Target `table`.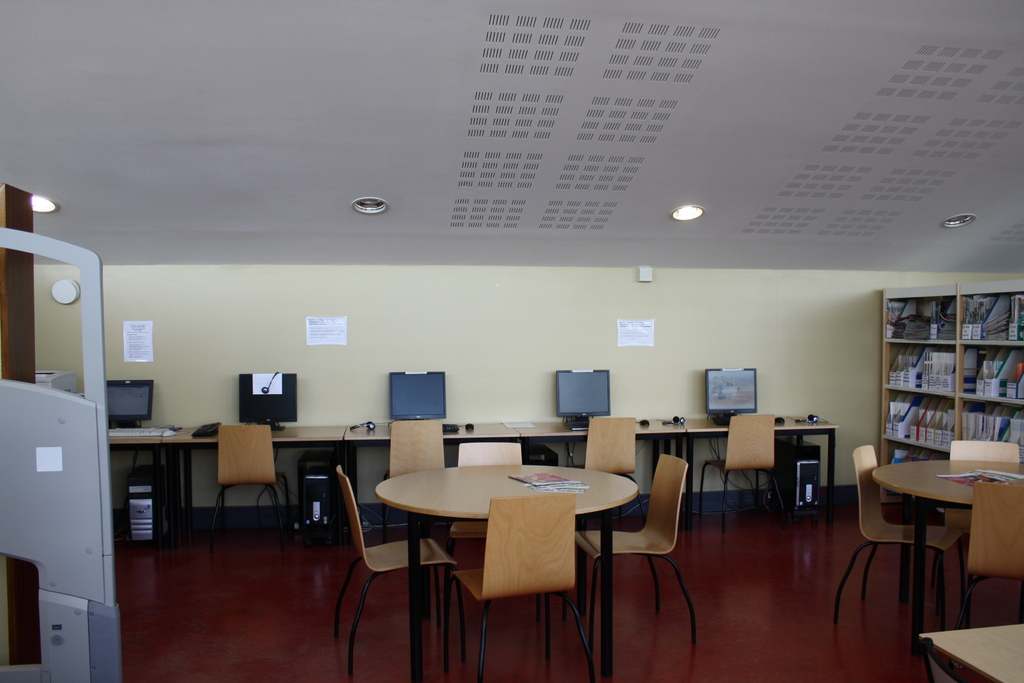
Target region: (left=346, top=443, right=655, bottom=653).
